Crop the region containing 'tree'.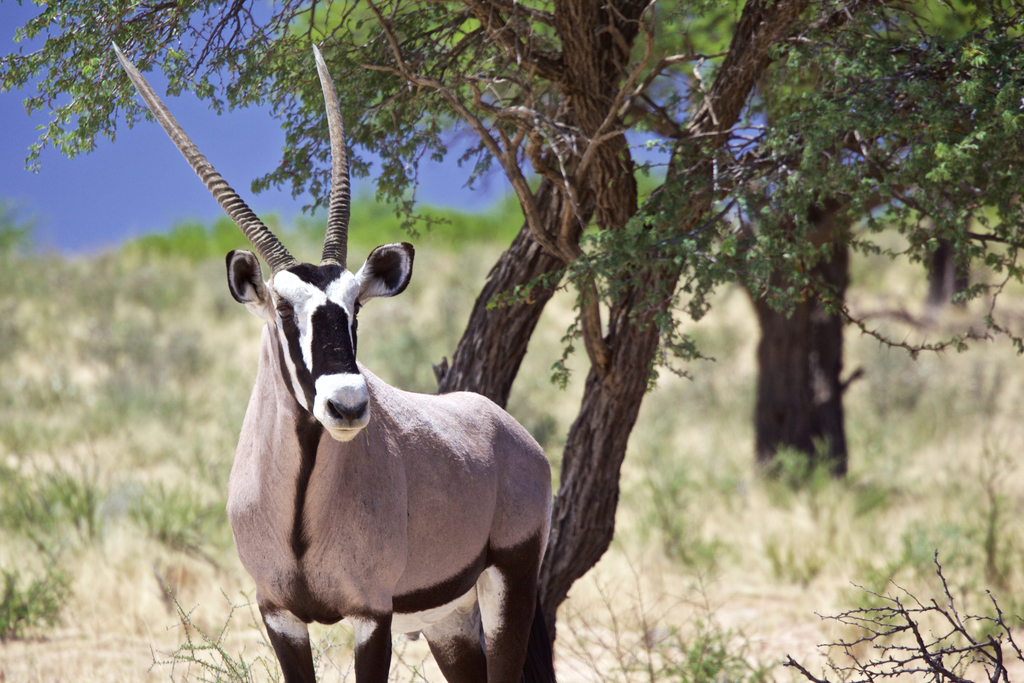
Crop region: 0 0 1010 677.
